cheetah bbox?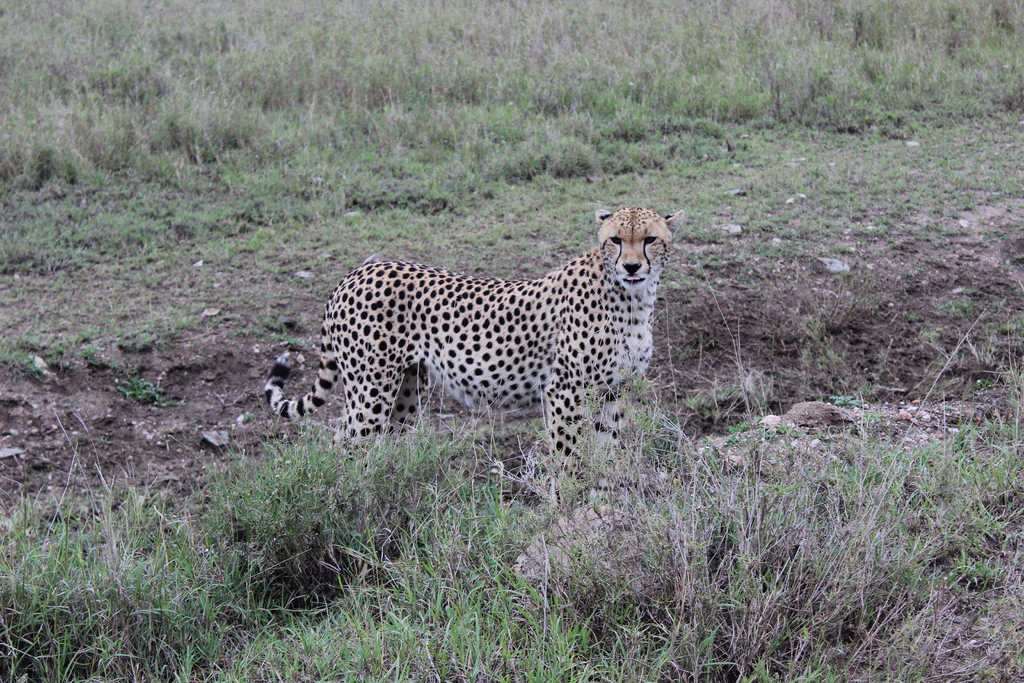
l=262, t=203, r=683, b=484
